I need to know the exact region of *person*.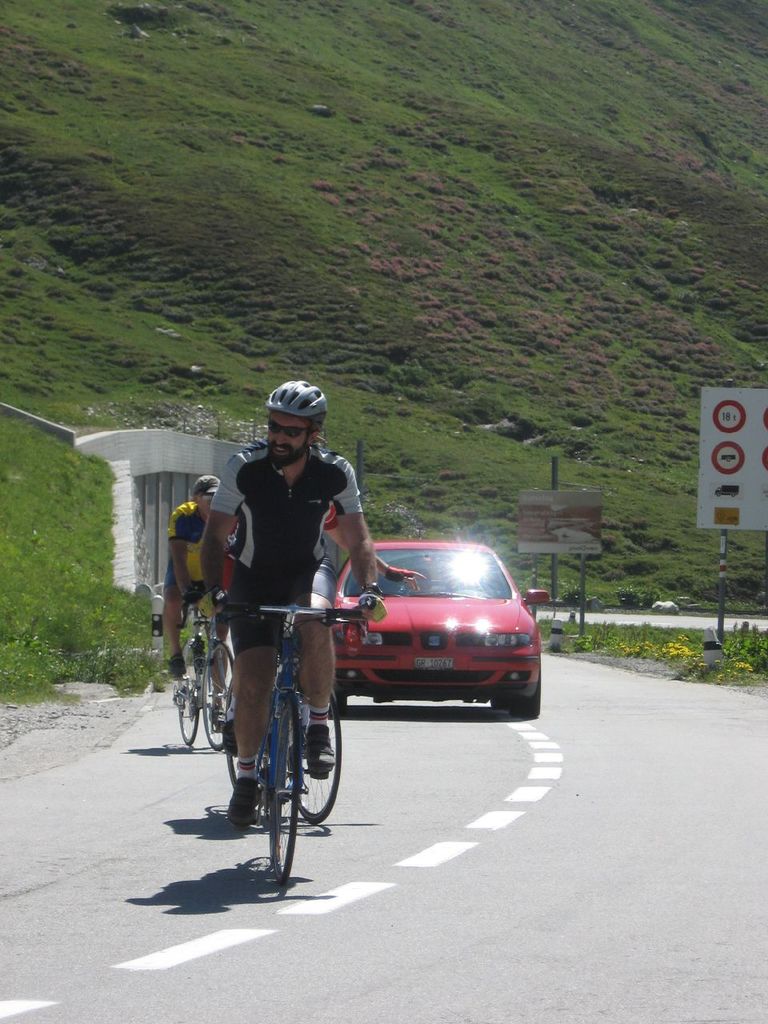
Region: [x1=203, y1=386, x2=364, y2=857].
